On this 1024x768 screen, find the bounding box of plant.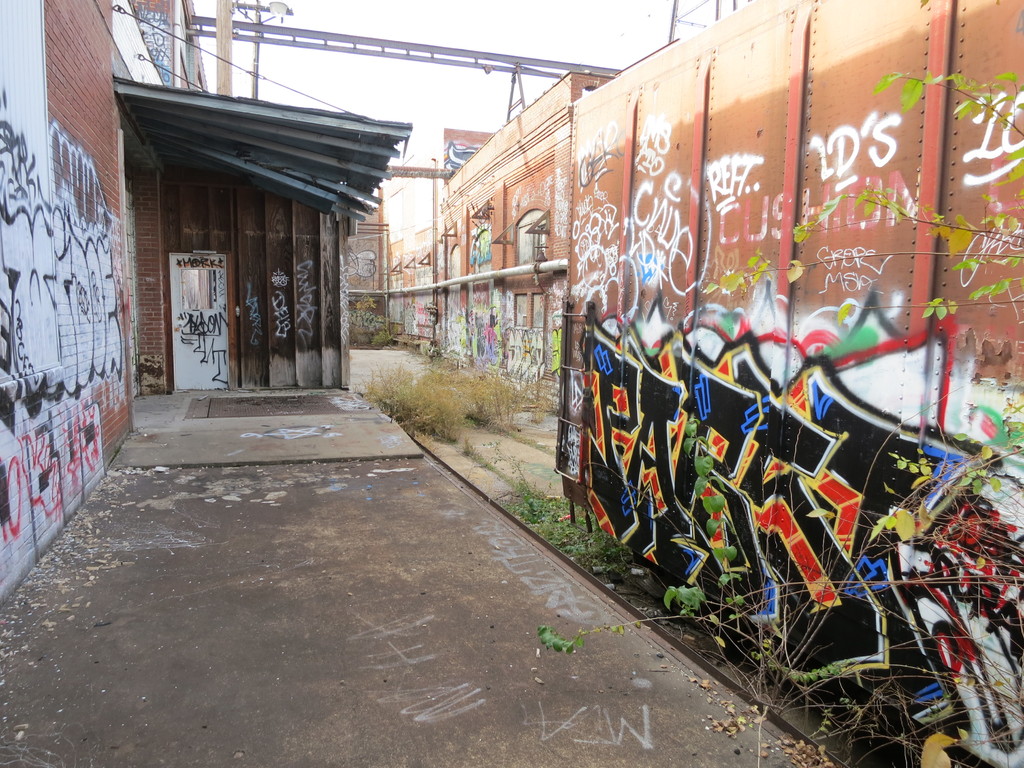
Bounding box: [879,71,1023,323].
